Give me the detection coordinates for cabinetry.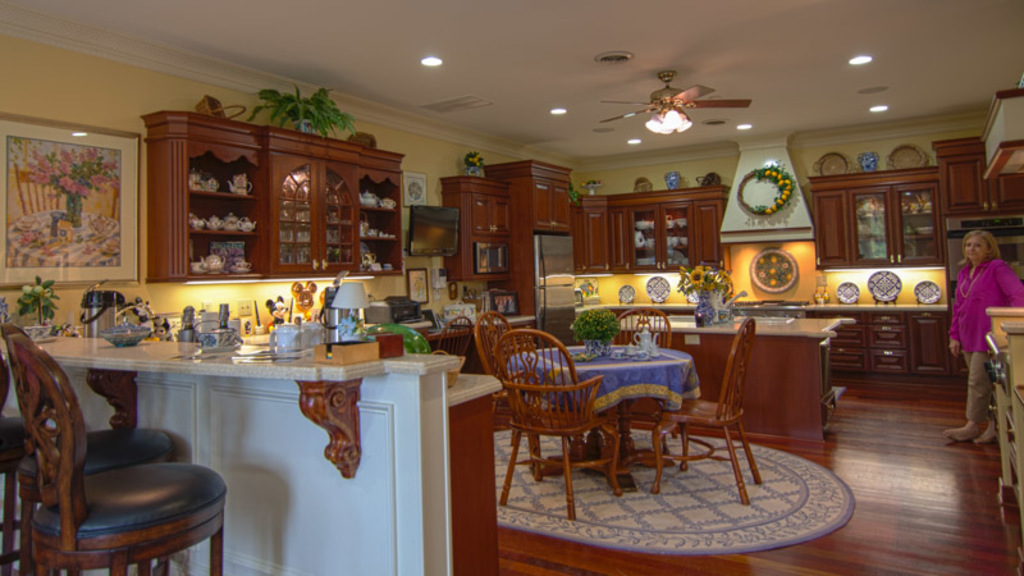
(x1=145, y1=120, x2=419, y2=282).
